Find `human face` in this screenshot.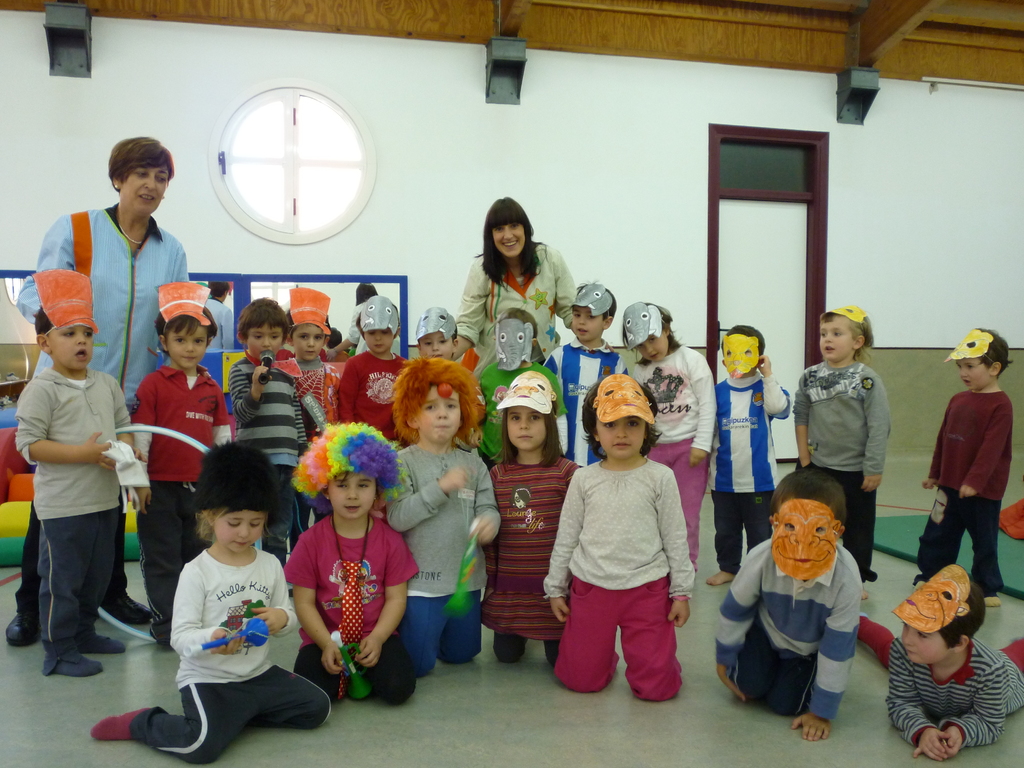
The bounding box for `human face` is [364,326,394,355].
